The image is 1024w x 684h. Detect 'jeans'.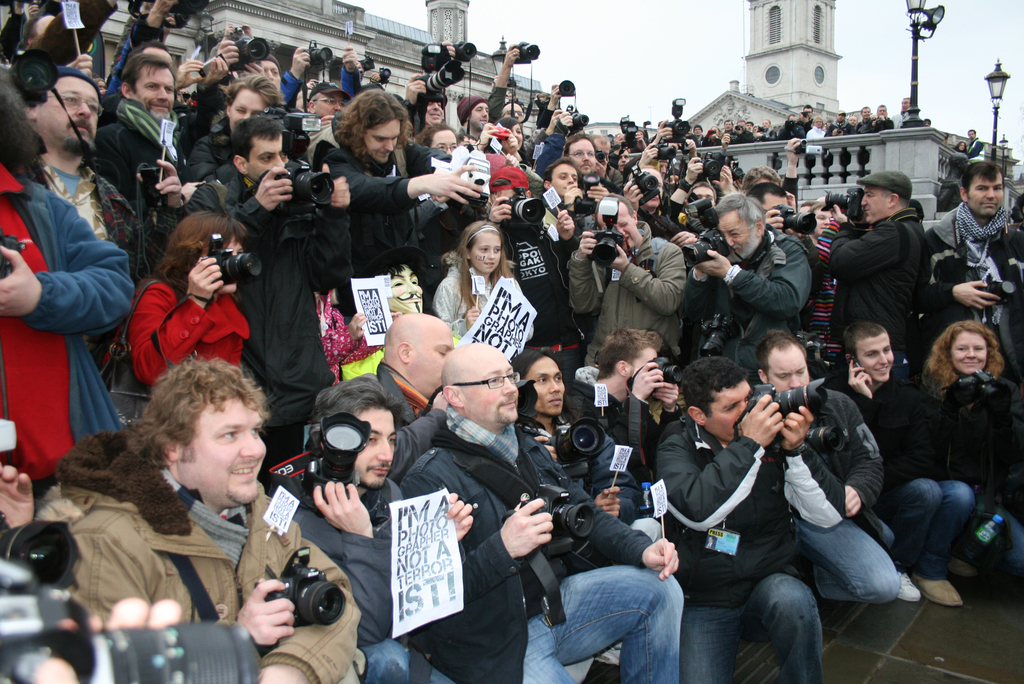
Detection: <bbox>884, 473, 975, 573</bbox>.
